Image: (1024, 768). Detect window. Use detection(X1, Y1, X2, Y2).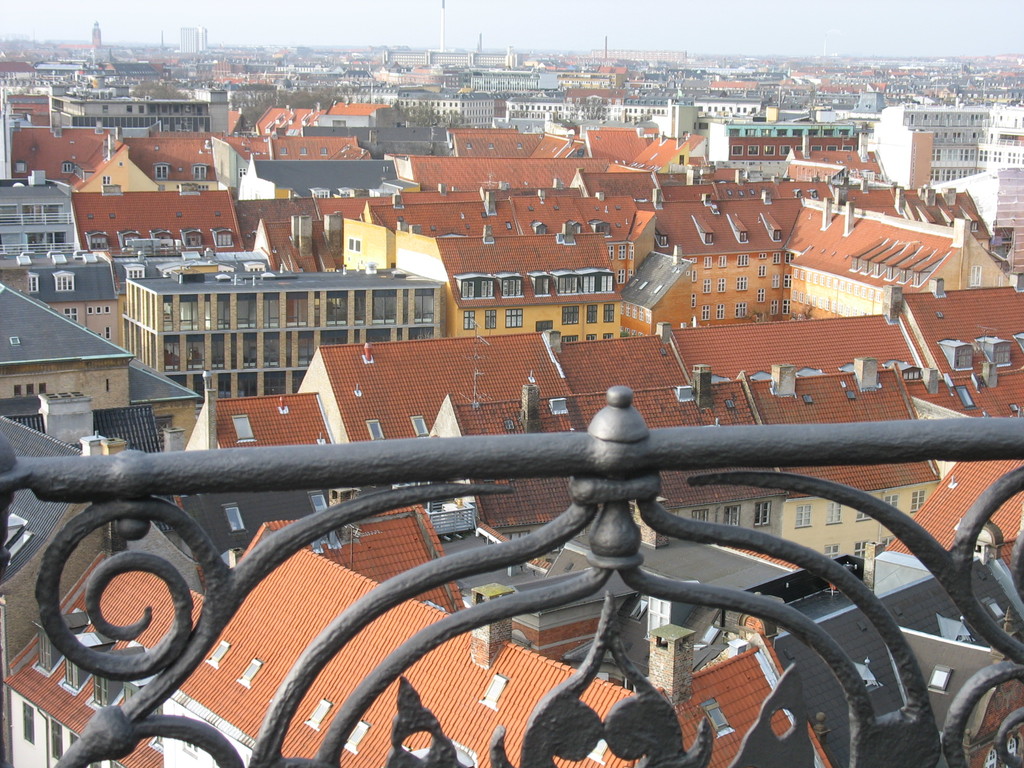
detection(796, 506, 810, 524).
